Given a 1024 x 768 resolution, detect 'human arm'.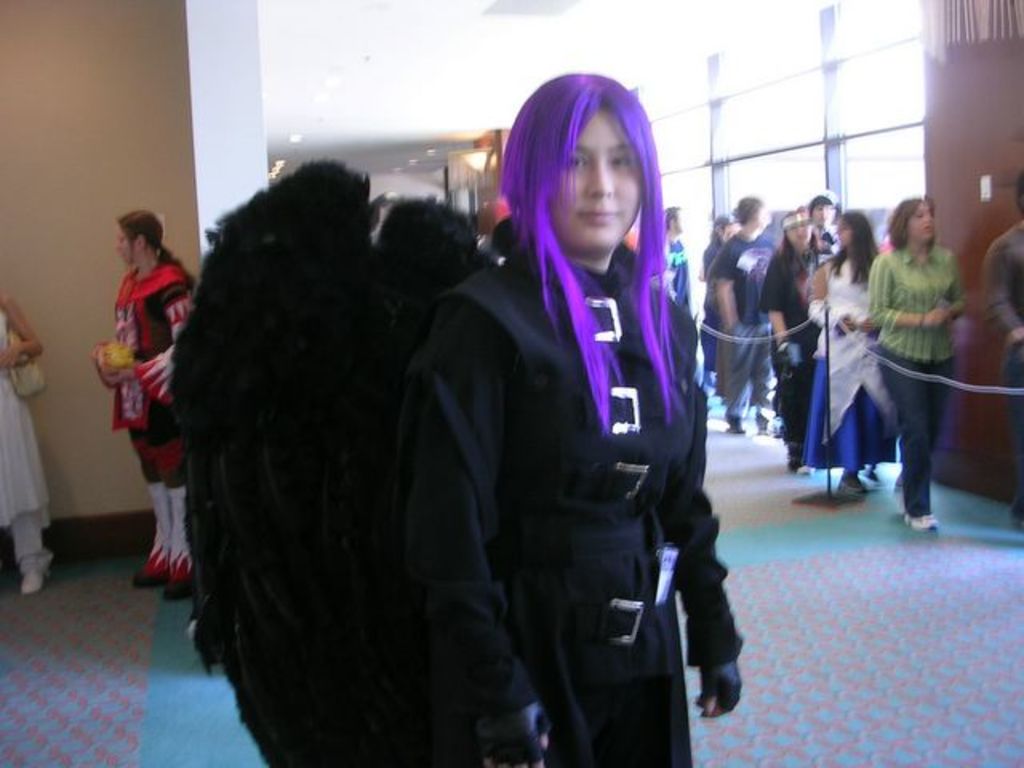
Rect(394, 299, 554, 766).
